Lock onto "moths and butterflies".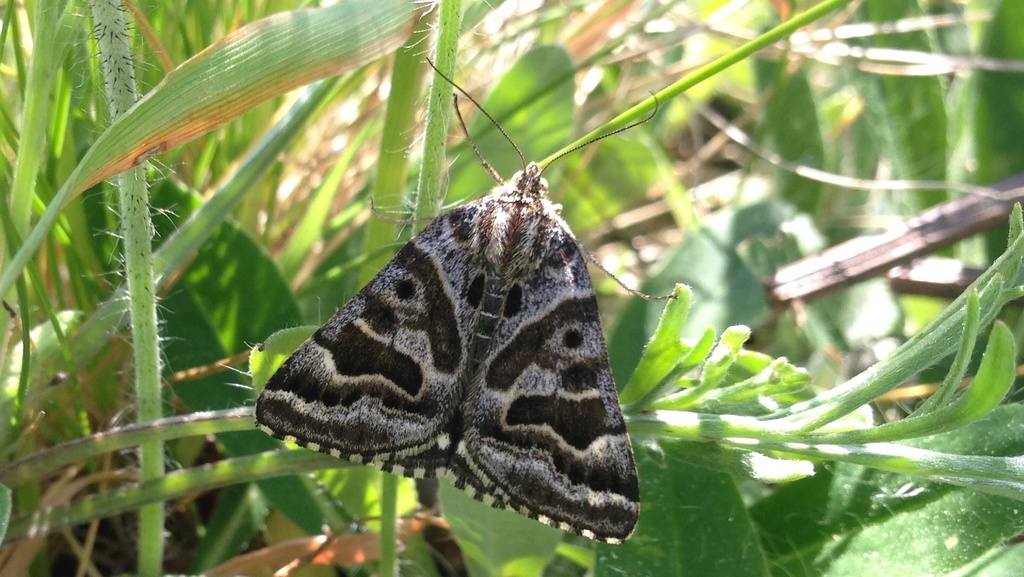
Locked: (x1=251, y1=54, x2=664, y2=548).
